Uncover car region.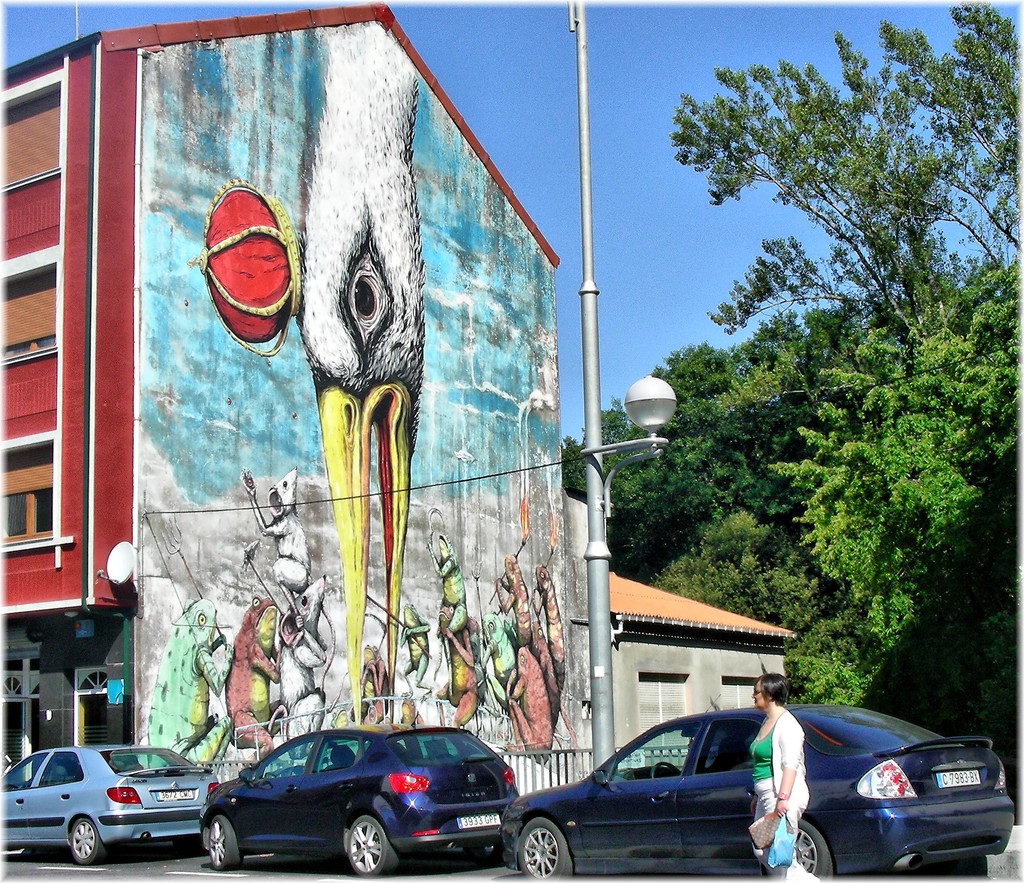
Uncovered: (x1=496, y1=701, x2=1020, y2=882).
